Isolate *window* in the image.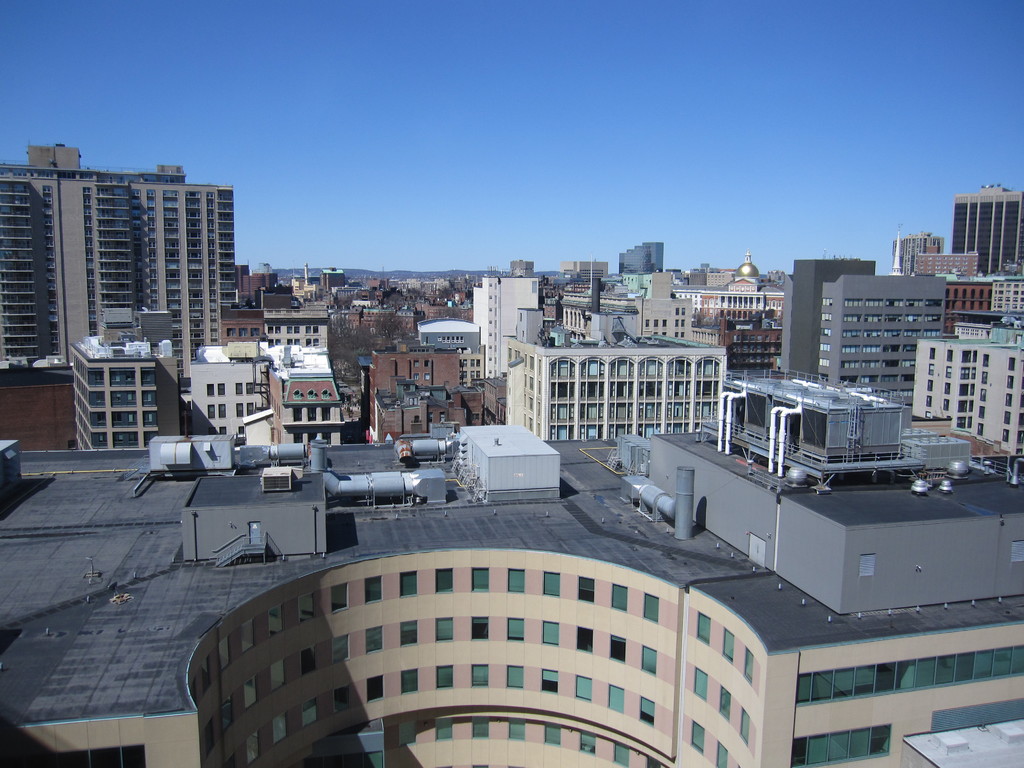
Isolated region: 365,624,387,654.
